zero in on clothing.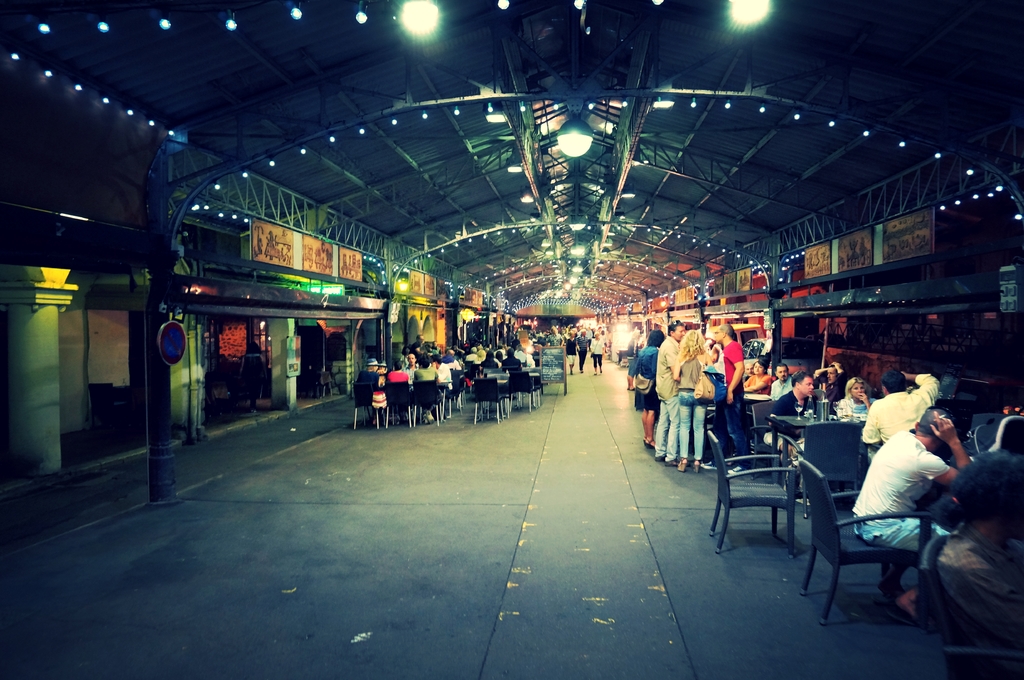
Zeroed in: (x1=813, y1=370, x2=846, y2=415).
